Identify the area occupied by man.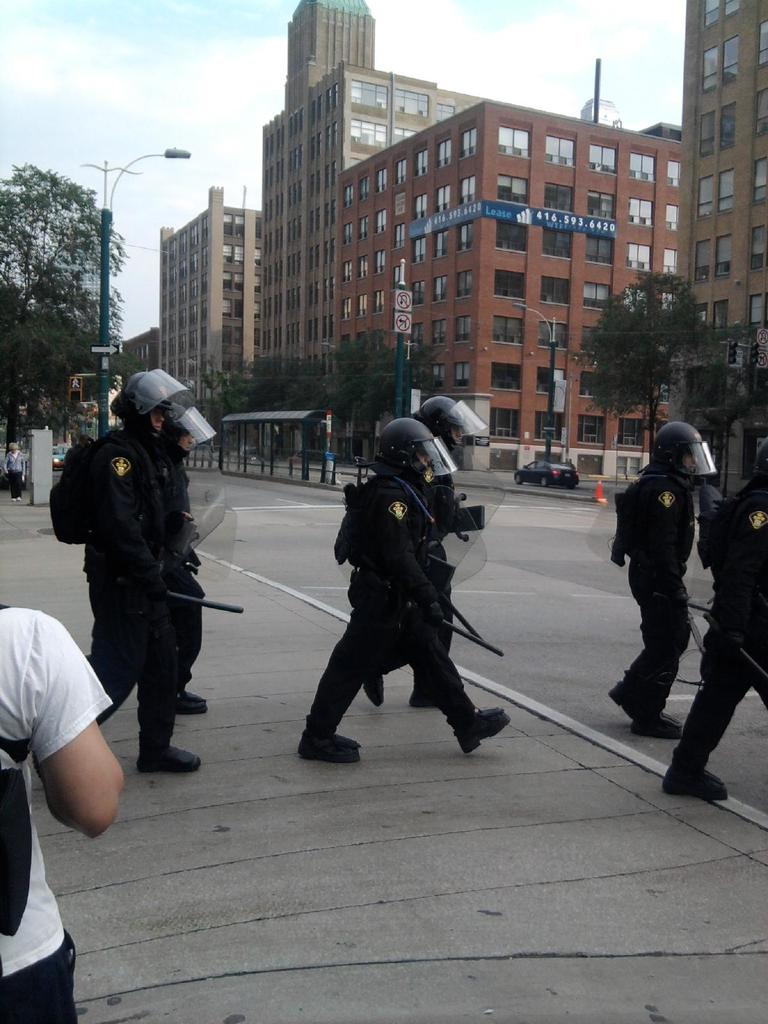
Area: bbox=[300, 416, 511, 765].
